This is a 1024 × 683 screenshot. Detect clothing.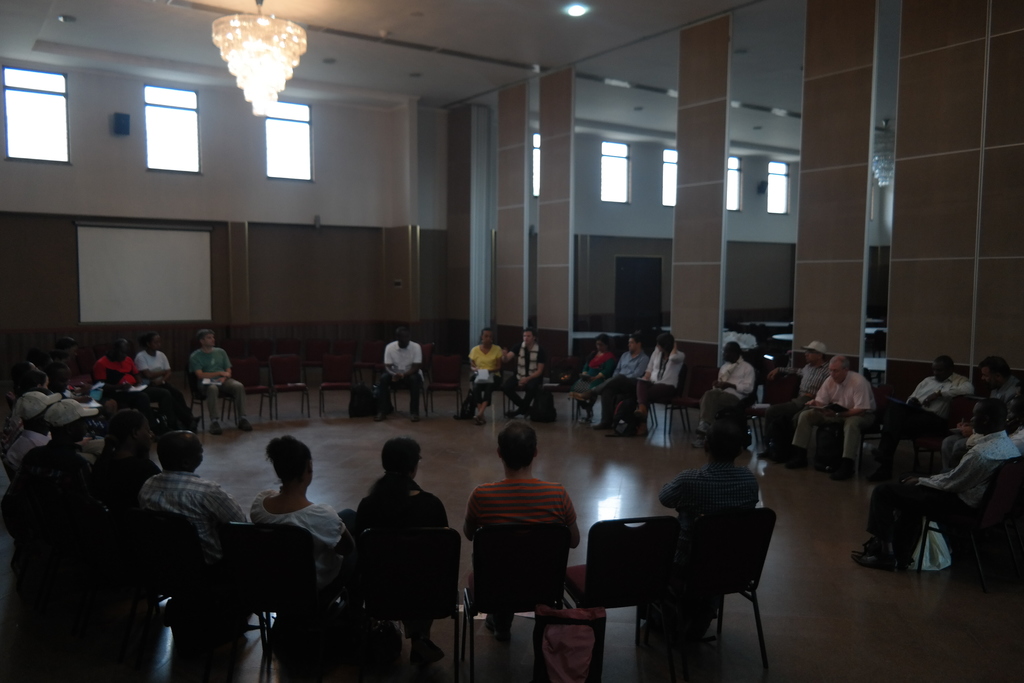
<box>806,368,873,475</box>.
